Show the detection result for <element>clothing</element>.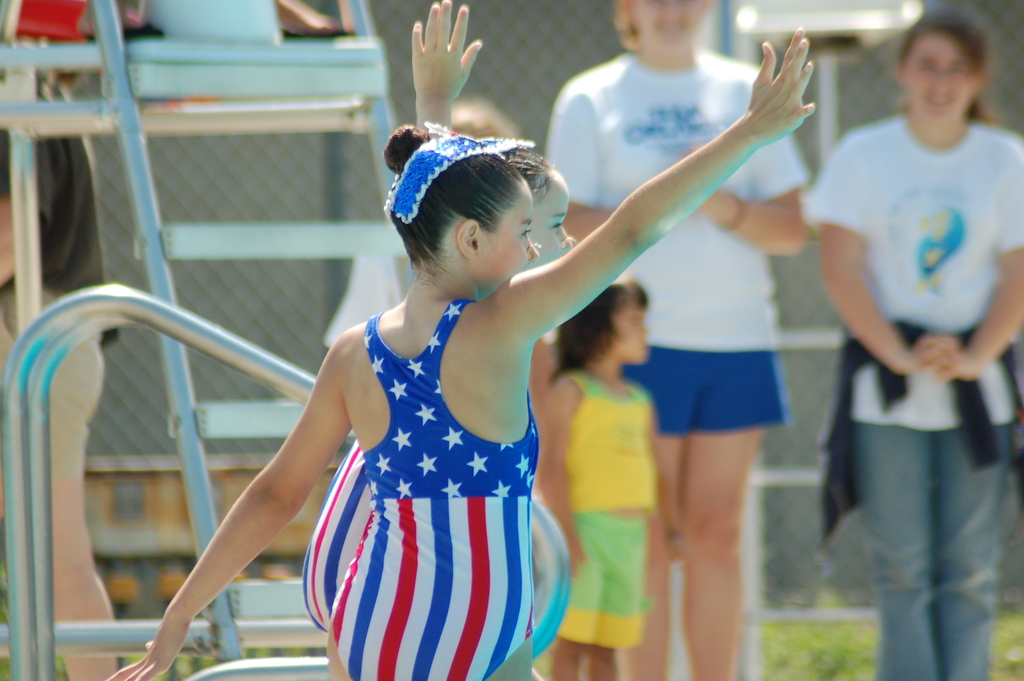
x1=303 y1=441 x2=376 y2=625.
